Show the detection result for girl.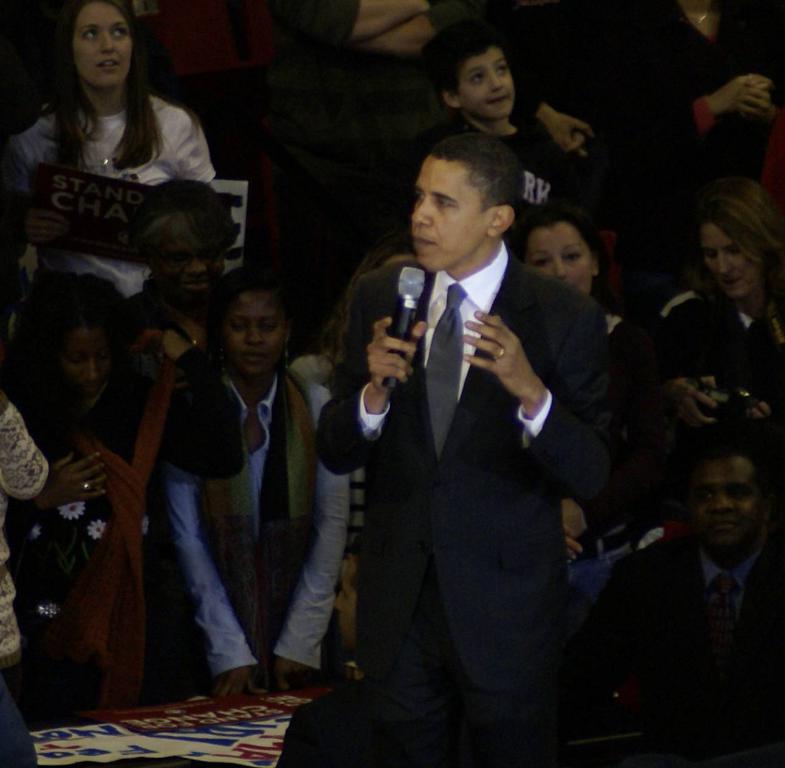
locate(519, 209, 598, 299).
